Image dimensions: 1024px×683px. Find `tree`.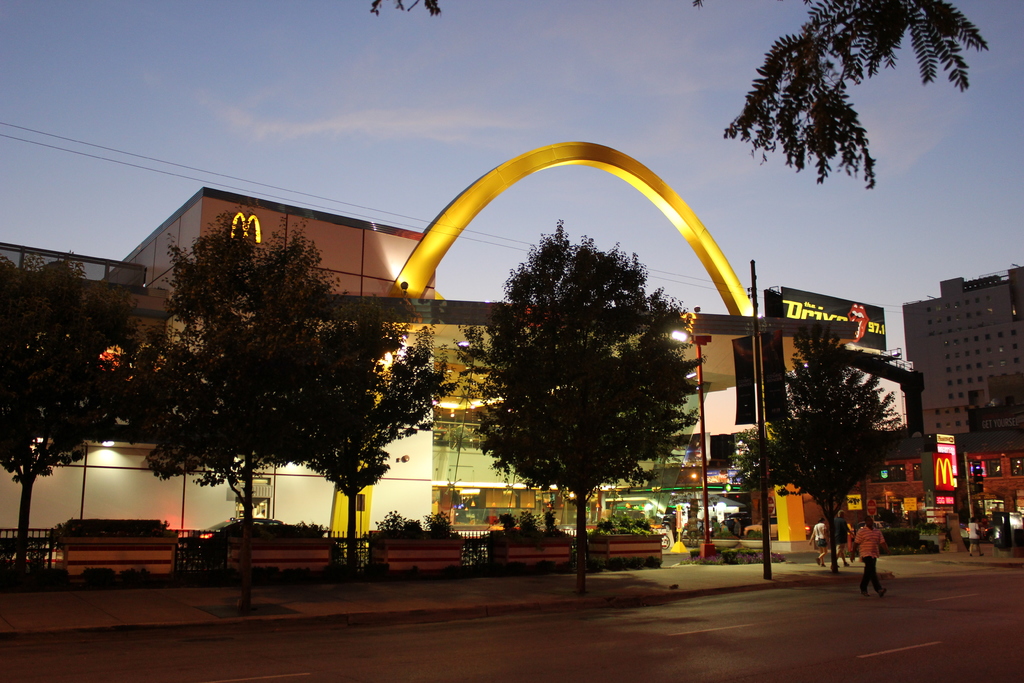
728,322,925,573.
